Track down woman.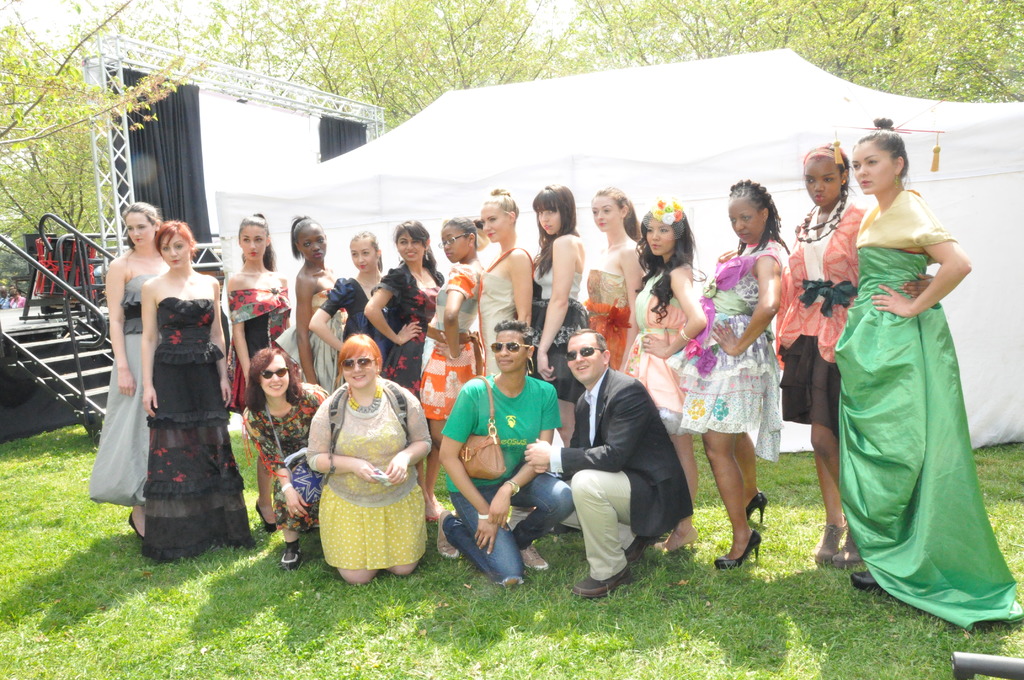
Tracked to 681:181:791:570.
